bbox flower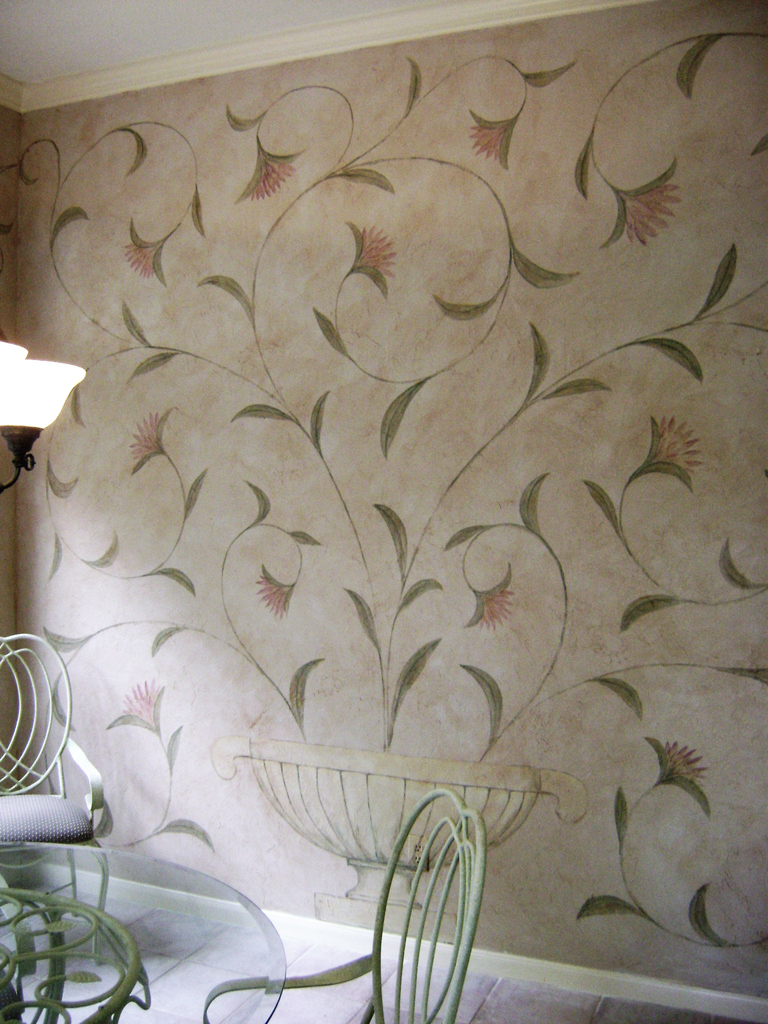
{"left": 469, "top": 581, "right": 520, "bottom": 623}
